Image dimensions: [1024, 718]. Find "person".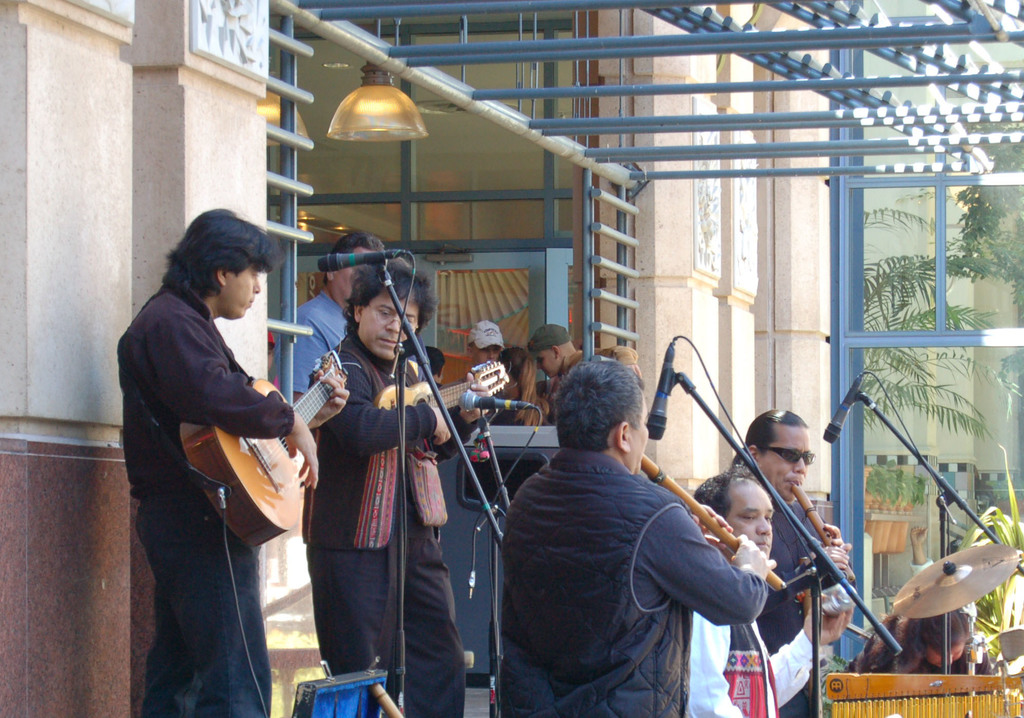
left=448, top=322, right=511, bottom=506.
